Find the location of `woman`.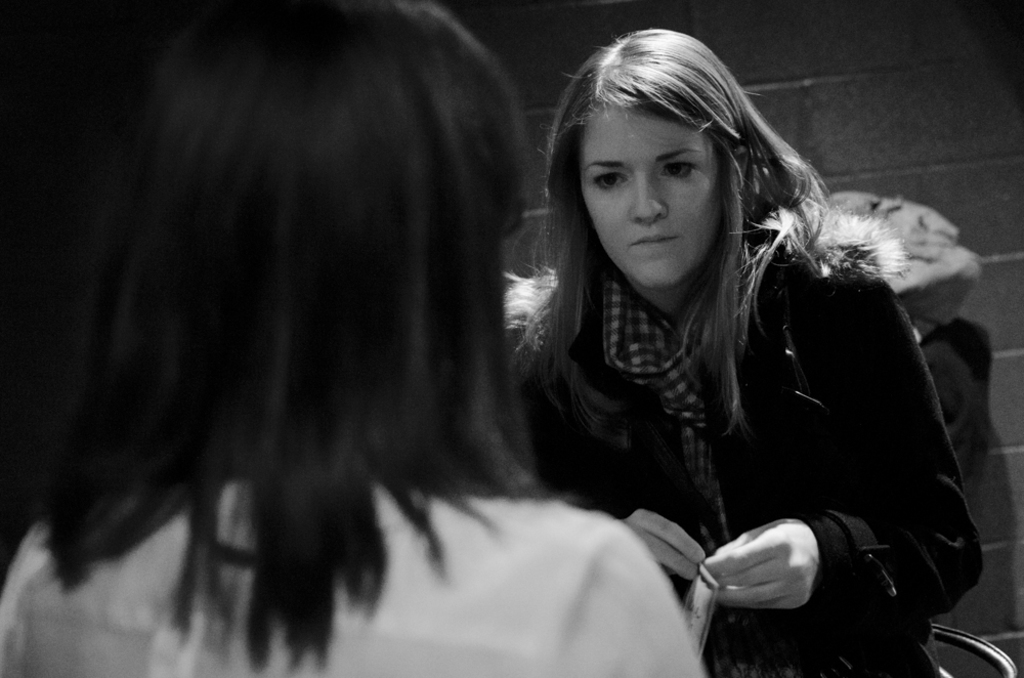
Location: Rect(0, 0, 705, 677).
